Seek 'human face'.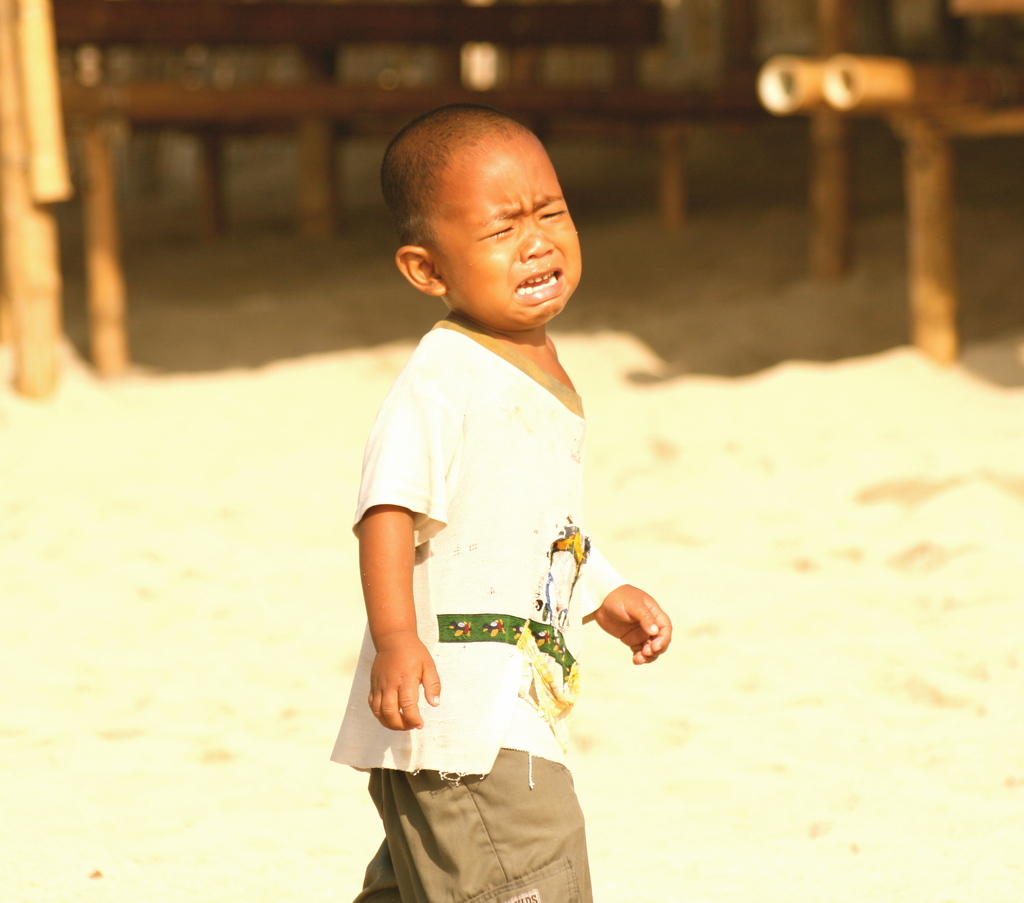
[440,142,582,321].
